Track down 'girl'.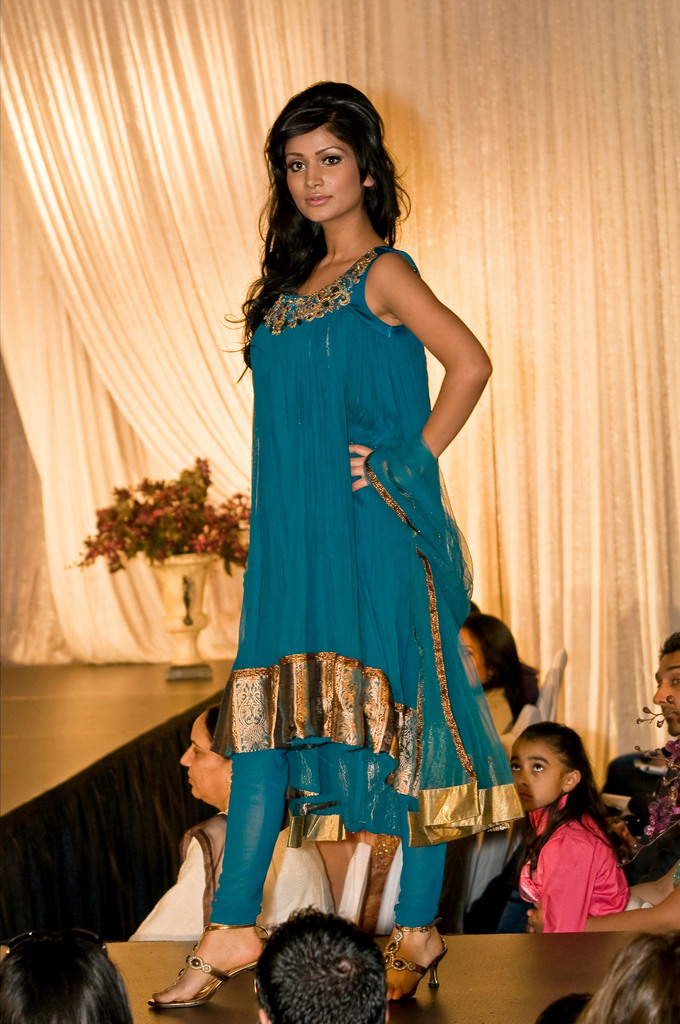
Tracked to rect(503, 720, 629, 935).
